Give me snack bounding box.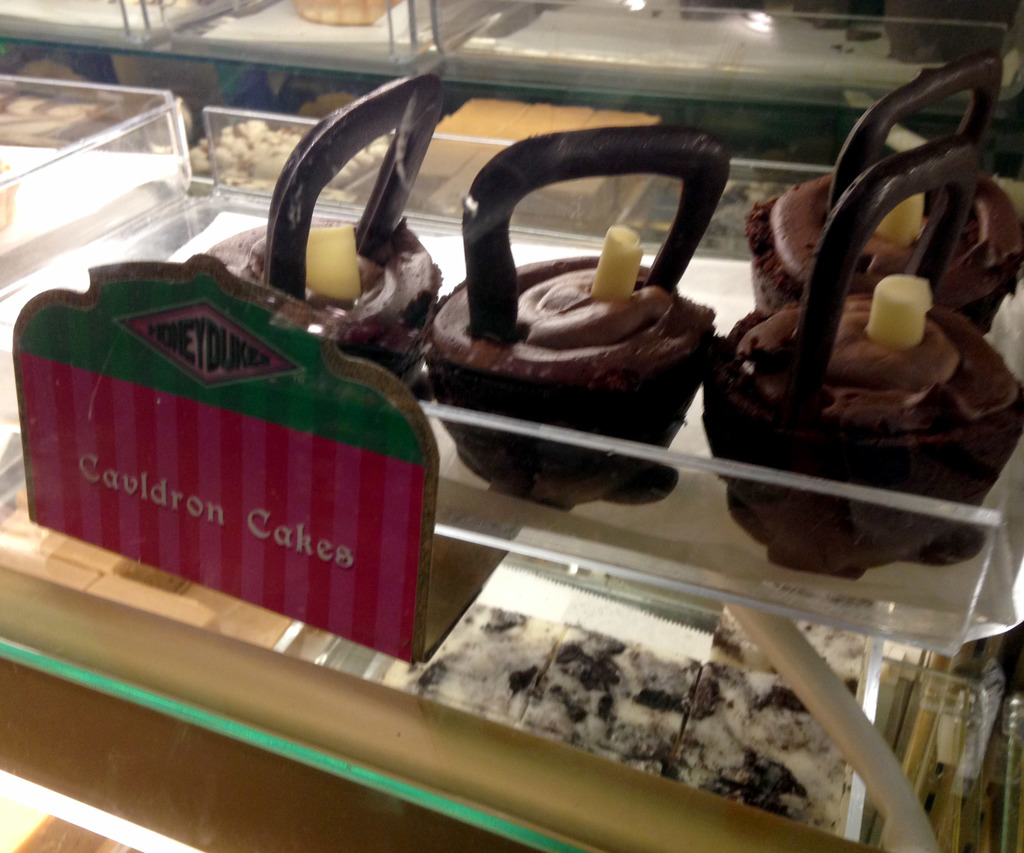
<region>0, 47, 121, 150</region>.
